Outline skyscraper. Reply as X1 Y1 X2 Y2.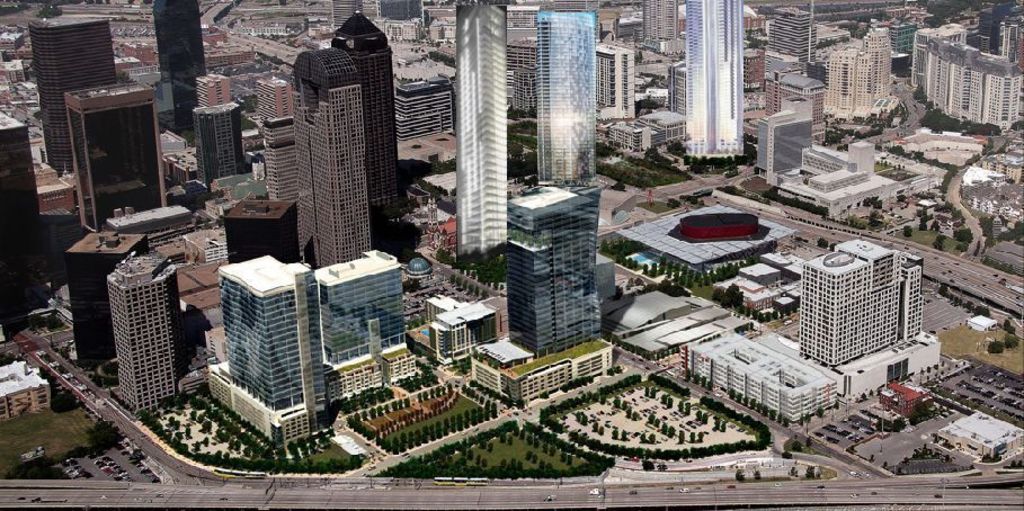
330 0 357 32.
